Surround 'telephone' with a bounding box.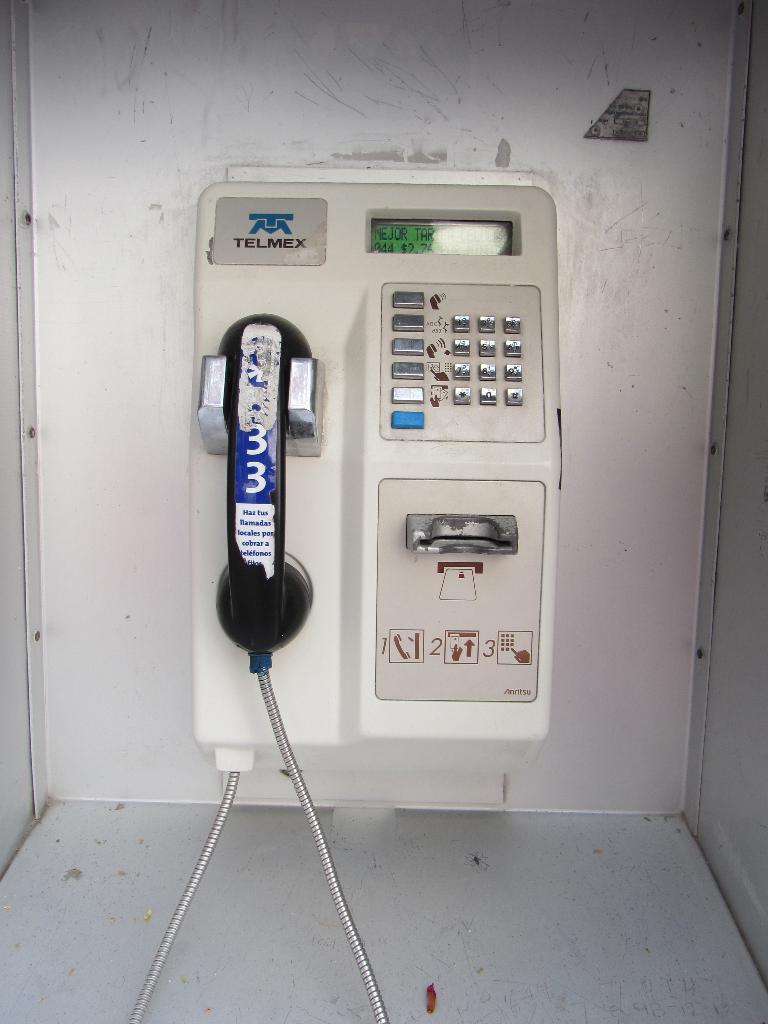
left=141, top=157, right=607, bottom=894.
